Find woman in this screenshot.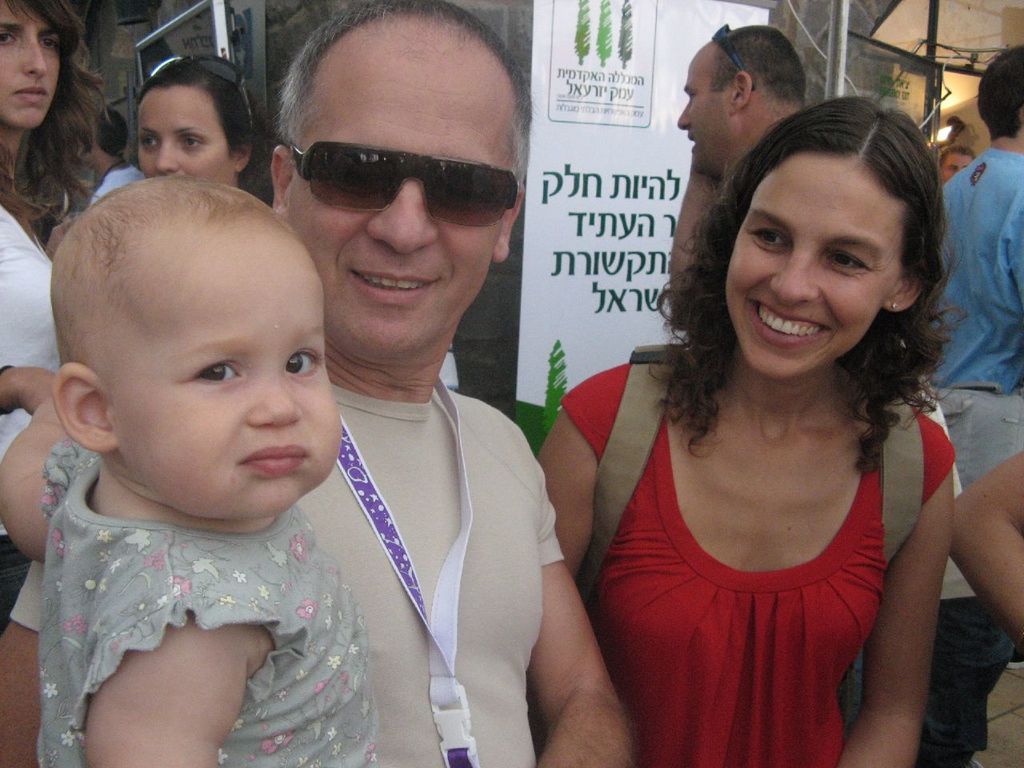
The bounding box for woman is left=0, top=0, right=122, bottom=638.
